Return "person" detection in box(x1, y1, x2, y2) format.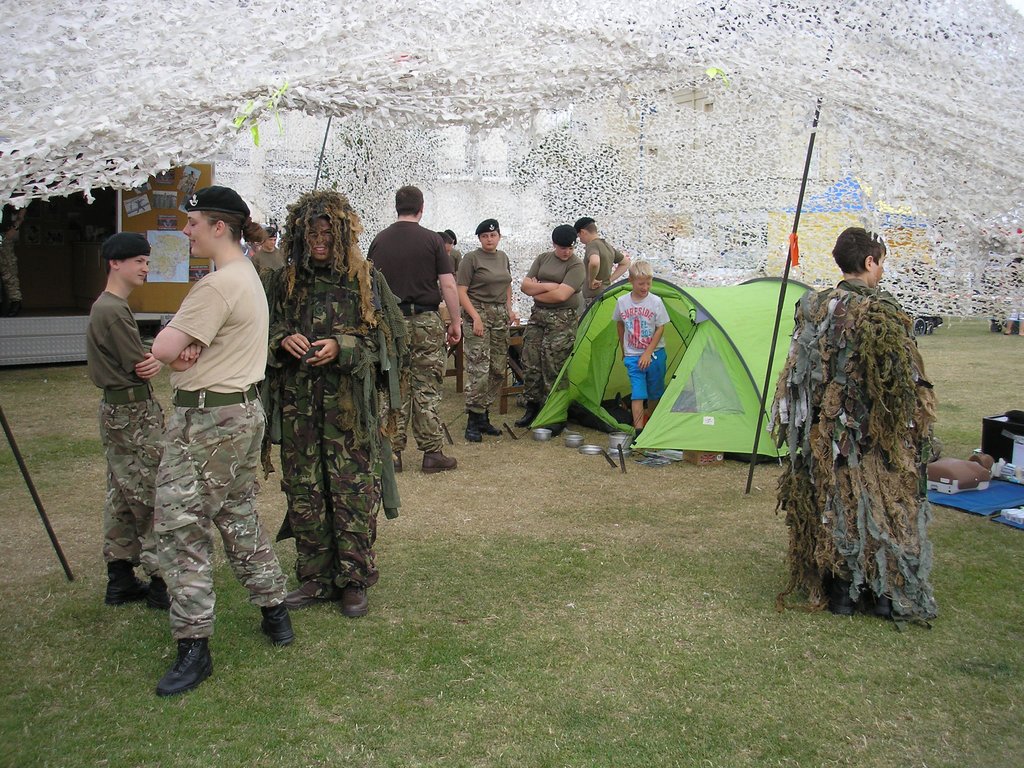
box(125, 185, 272, 686).
